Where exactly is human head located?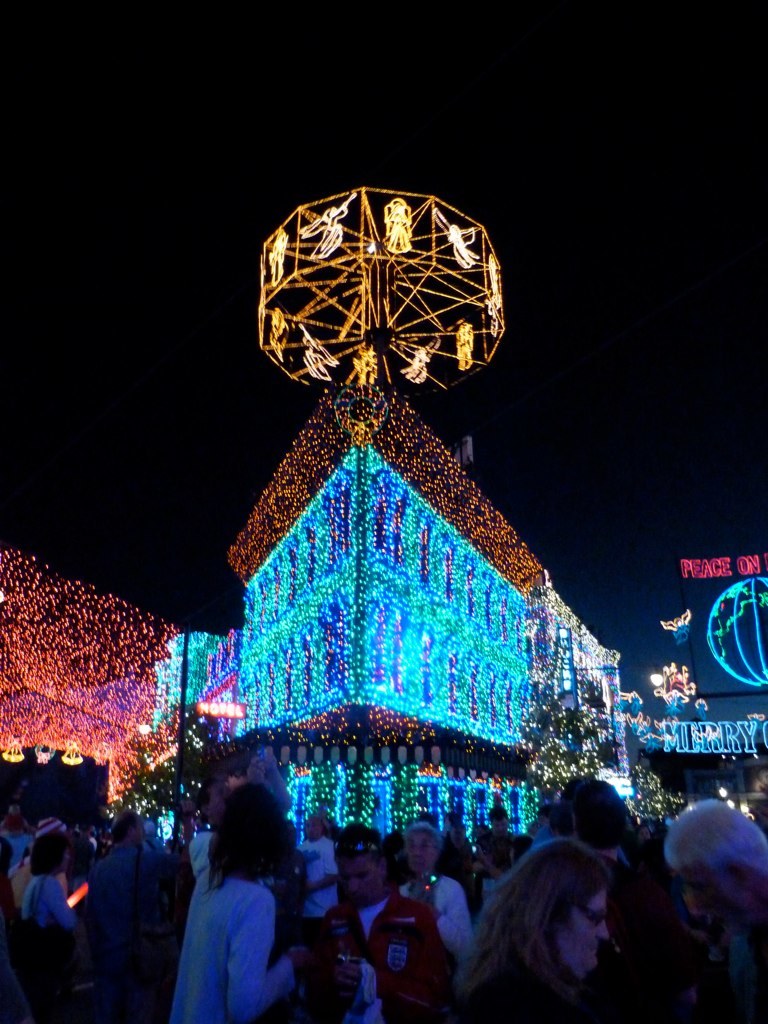
Its bounding box is crop(26, 828, 81, 876).
